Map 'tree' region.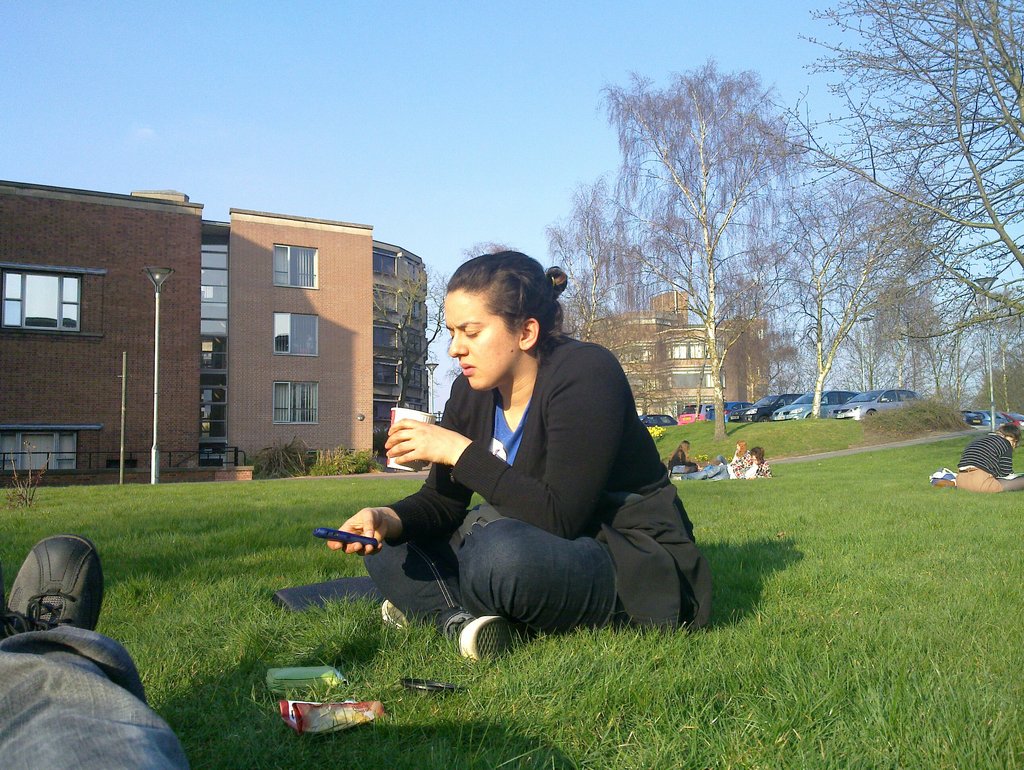
Mapped to region(876, 263, 953, 400).
